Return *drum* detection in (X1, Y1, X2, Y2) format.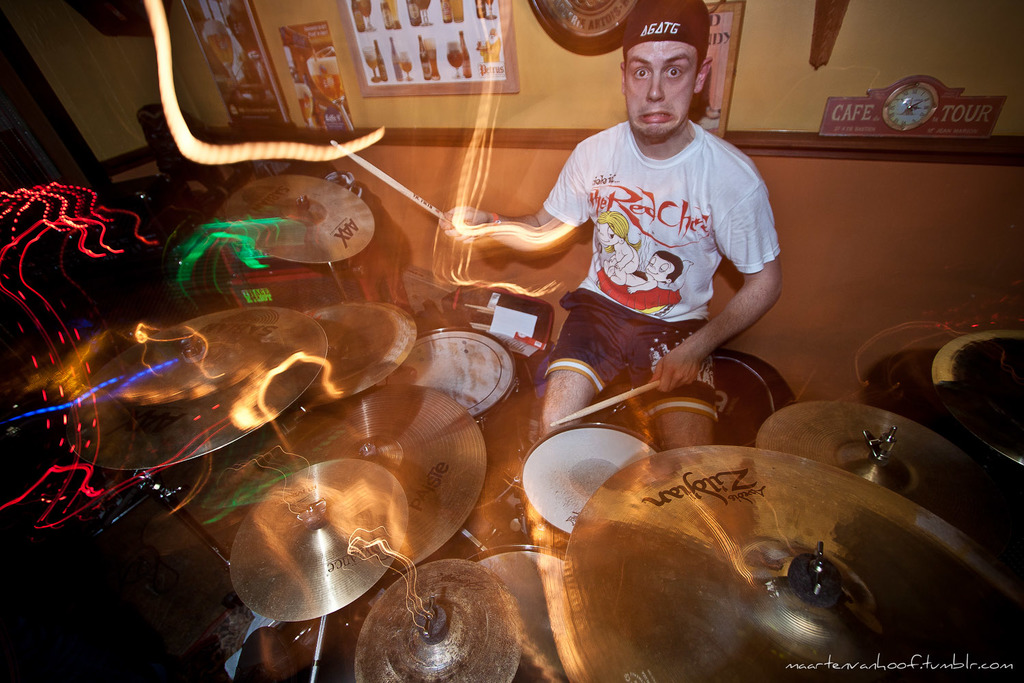
(464, 542, 567, 682).
